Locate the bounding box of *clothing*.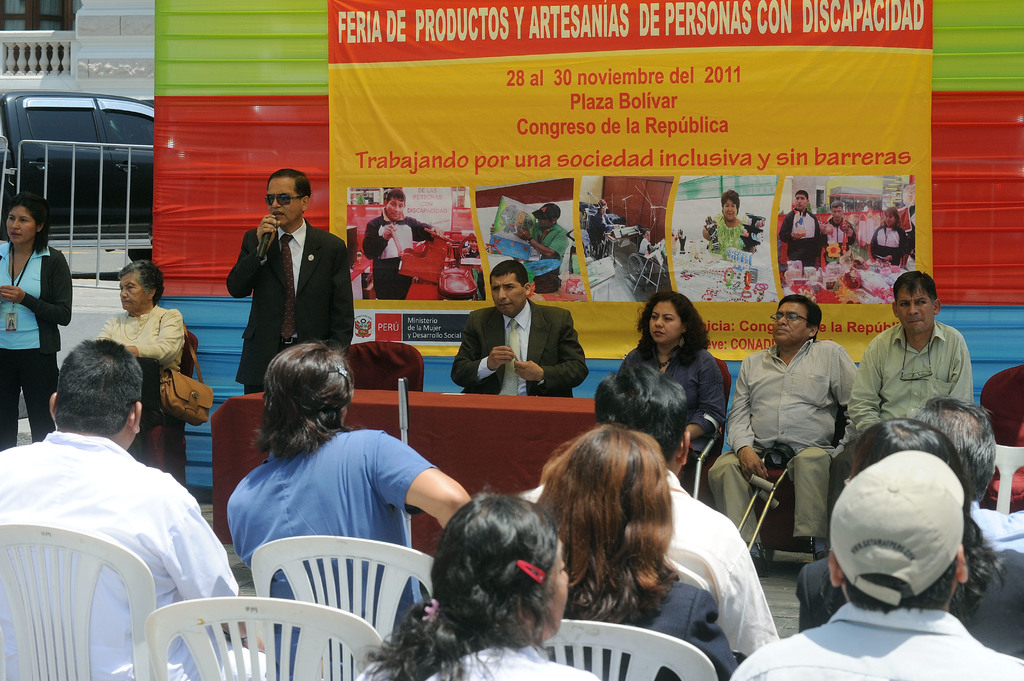
Bounding box: 709 212 749 261.
